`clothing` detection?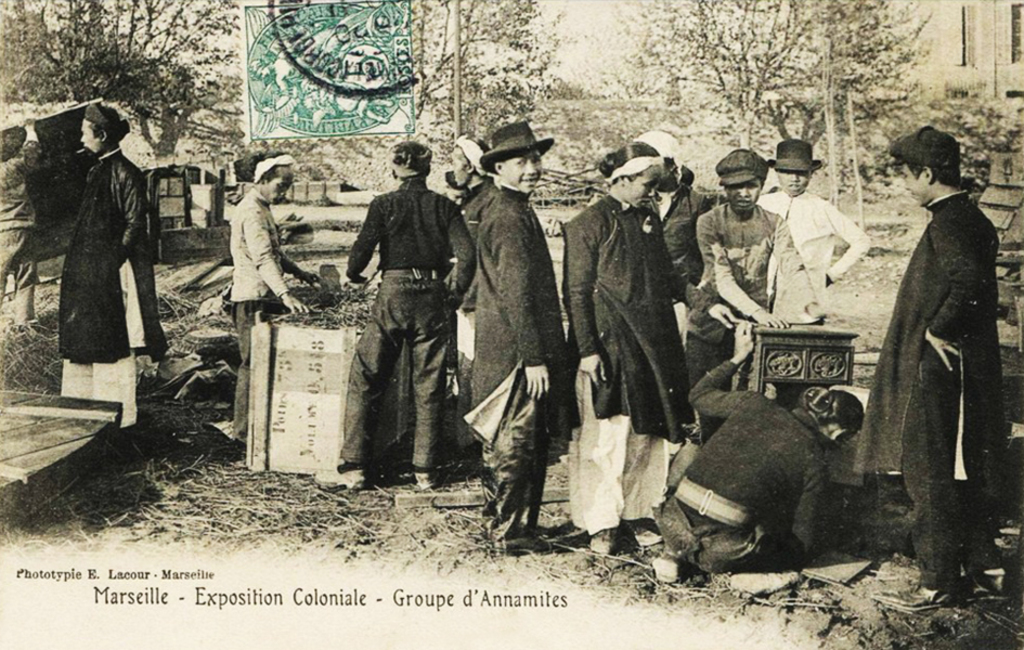
Rect(233, 185, 299, 433)
